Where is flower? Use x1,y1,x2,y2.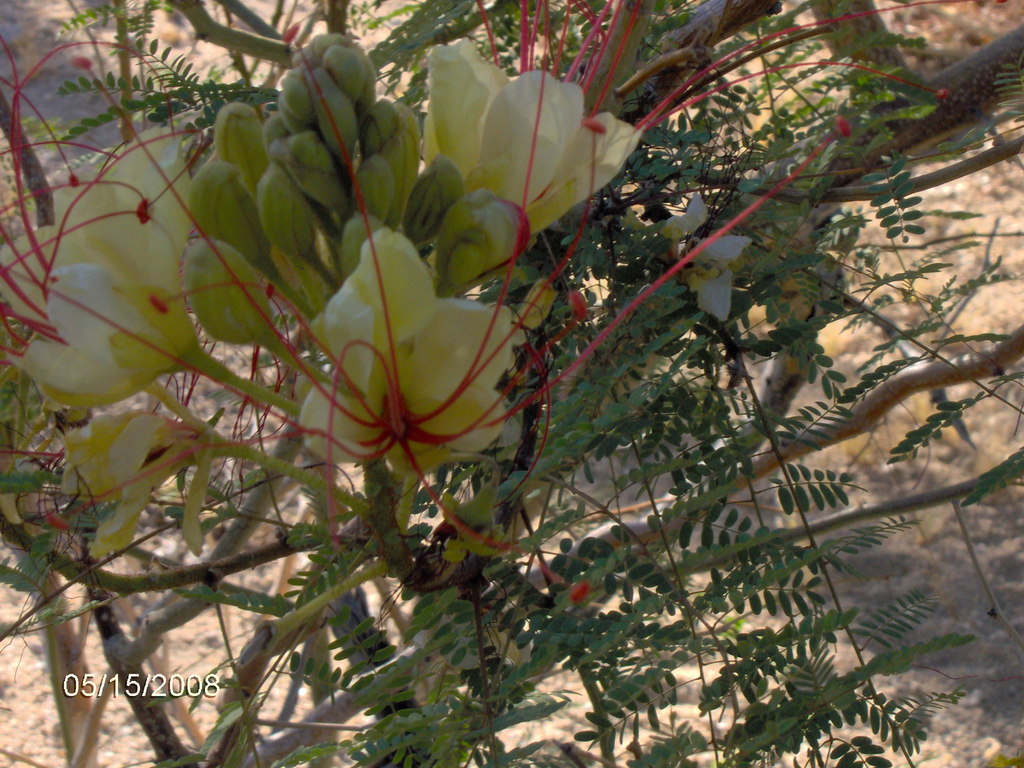
52,390,220,564.
